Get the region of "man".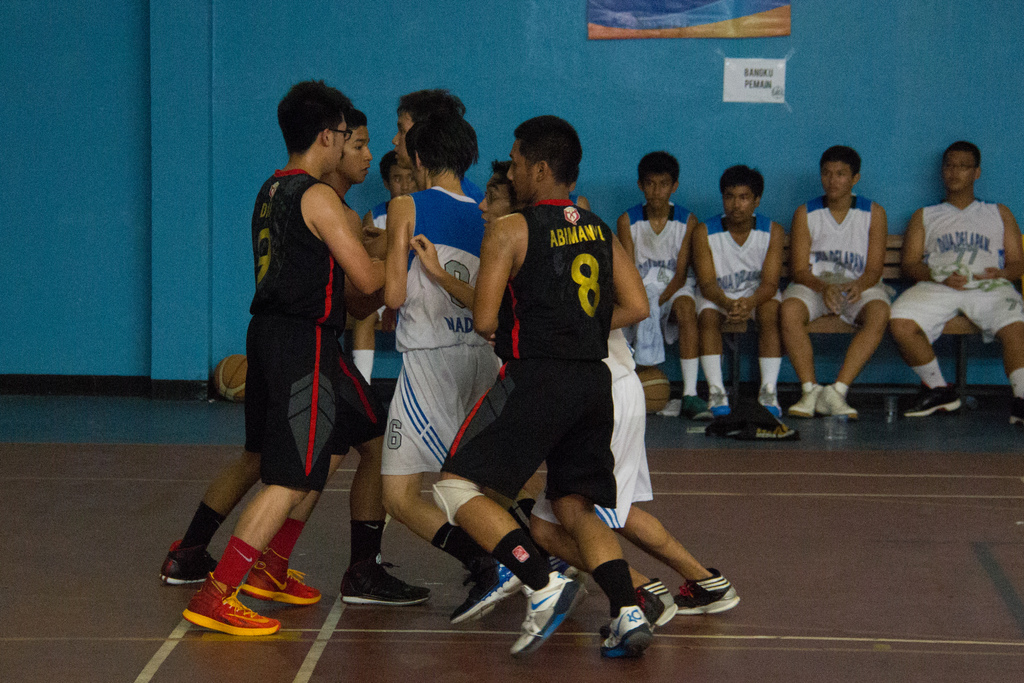
<box>348,148,419,387</box>.
